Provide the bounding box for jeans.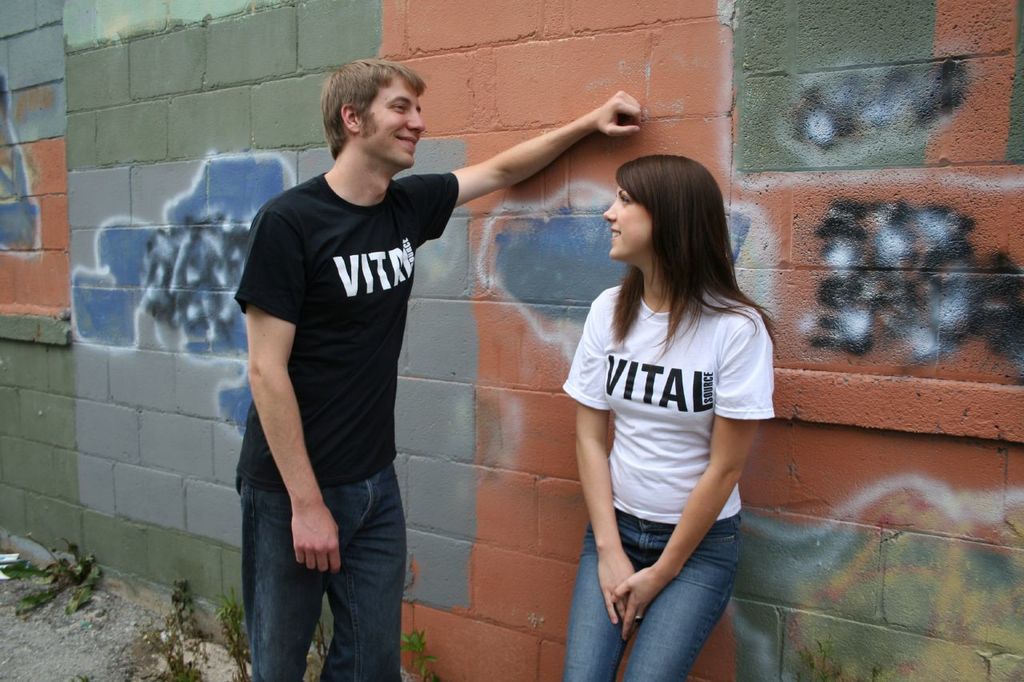
{"left": 564, "top": 506, "right": 742, "bottom": 681}.
